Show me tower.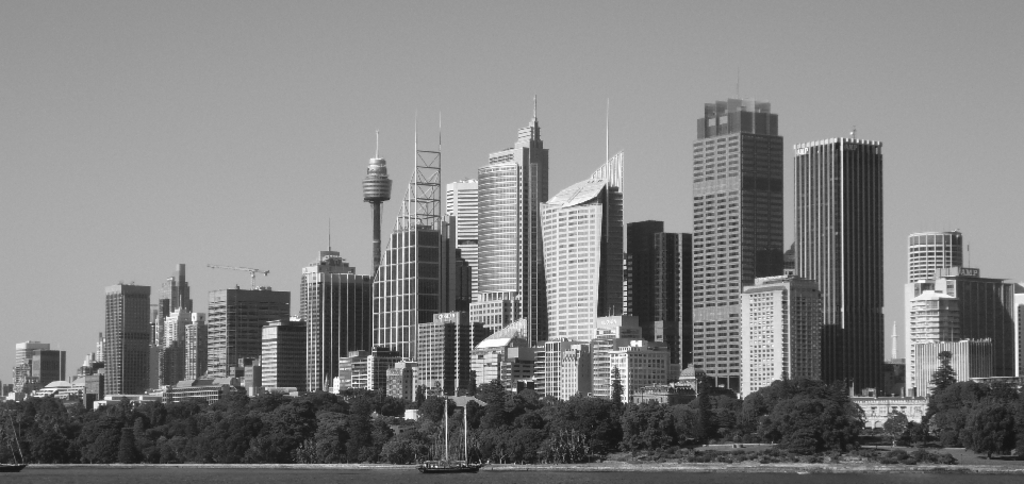
tower is here: (466, 107, 560, 313).
